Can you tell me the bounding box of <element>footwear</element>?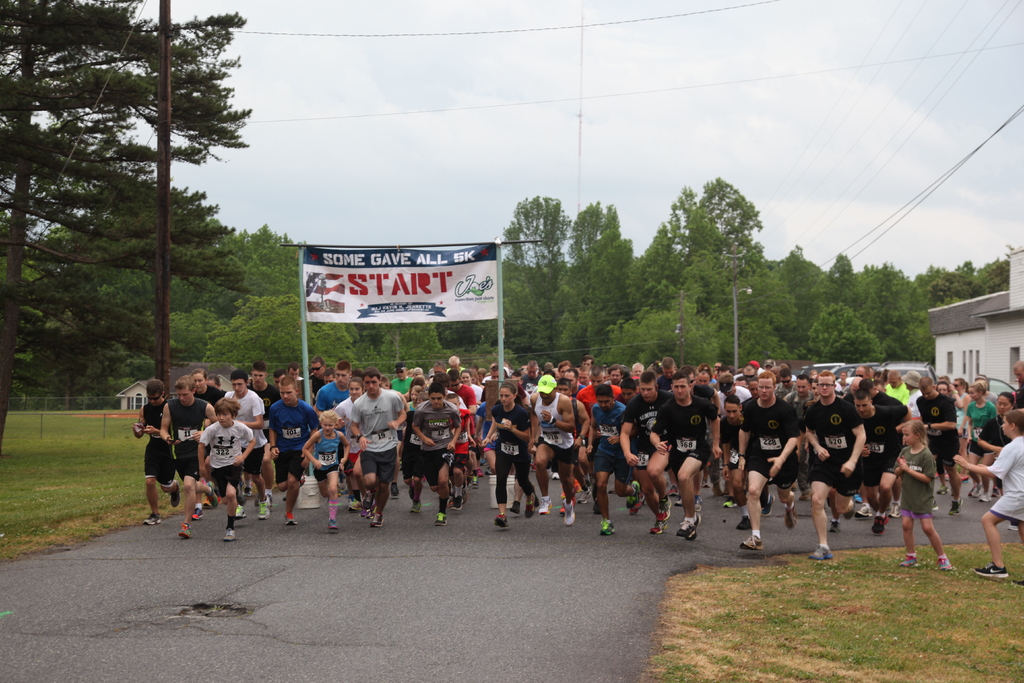
rect(344, 500, 360, 513).
